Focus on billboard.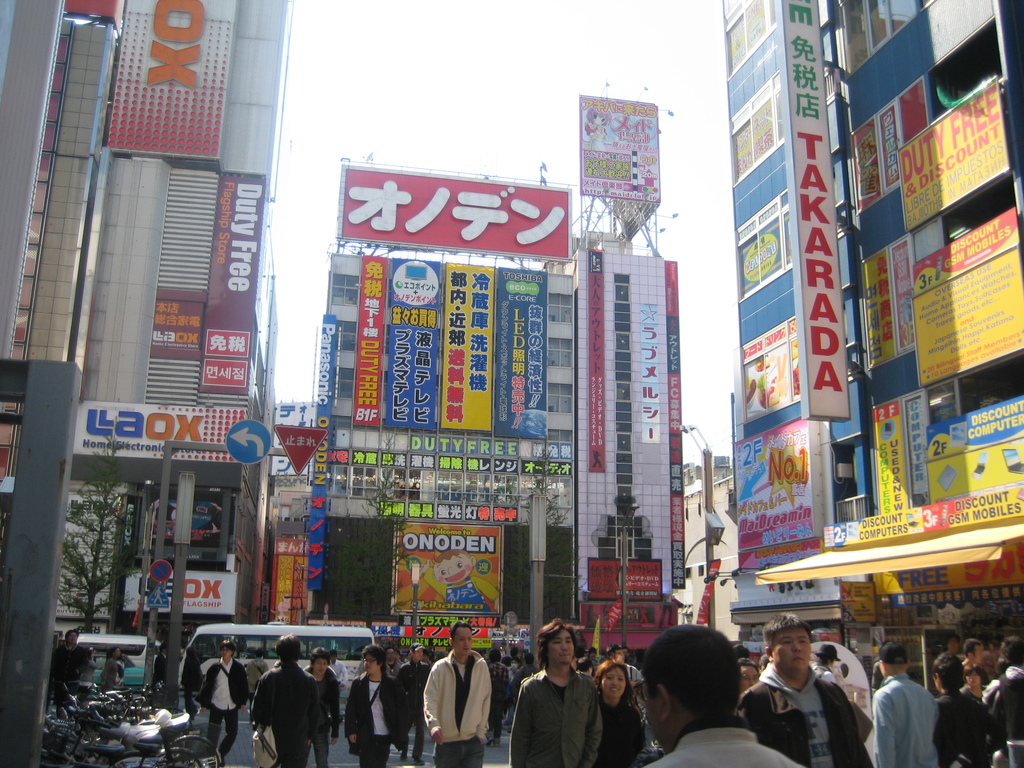
Focused at left=912, top=211, right=1023, bottom=375.
